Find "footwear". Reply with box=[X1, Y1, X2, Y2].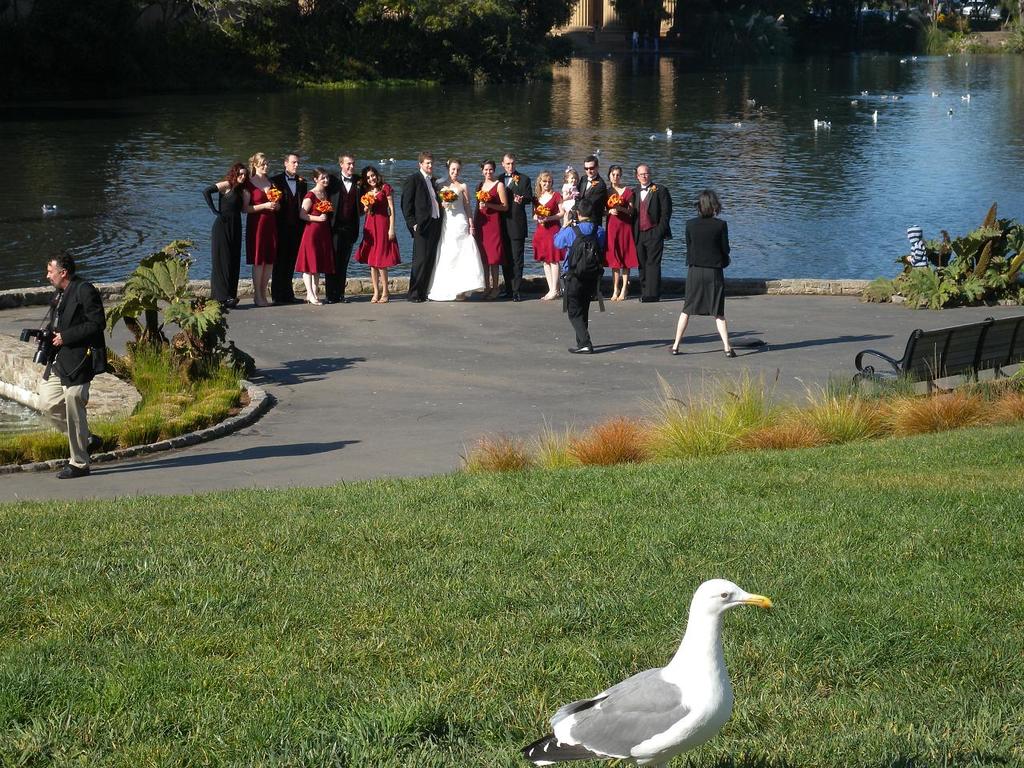
box=[410, 298, 422, 303].
